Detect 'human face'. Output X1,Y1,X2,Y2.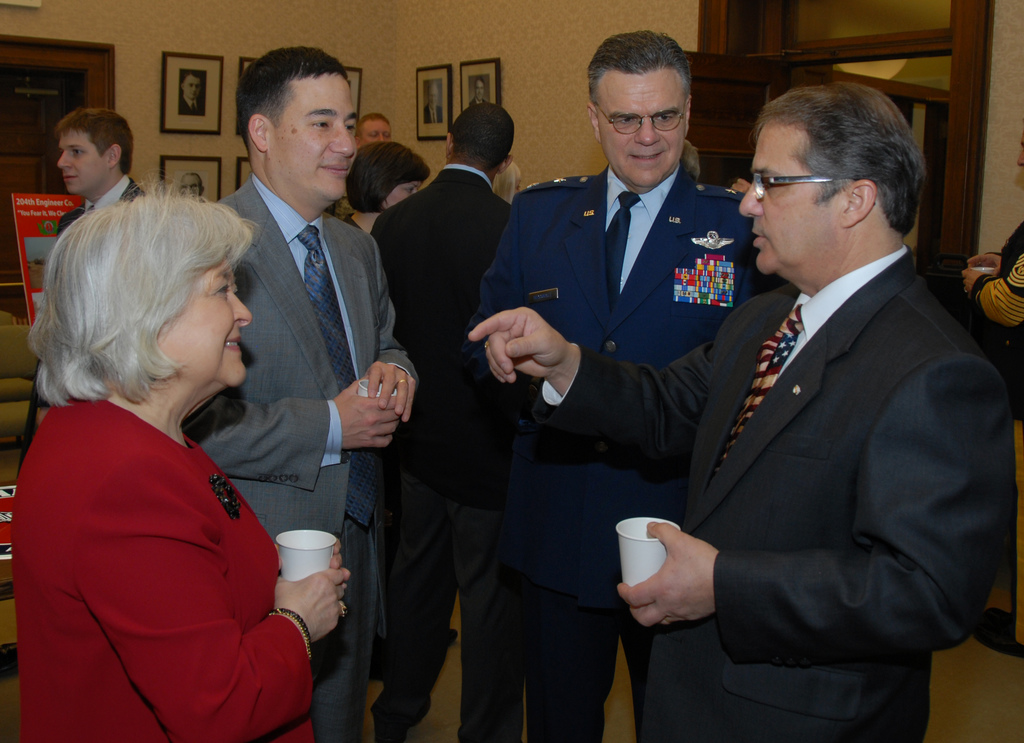
360,120,387,142.
